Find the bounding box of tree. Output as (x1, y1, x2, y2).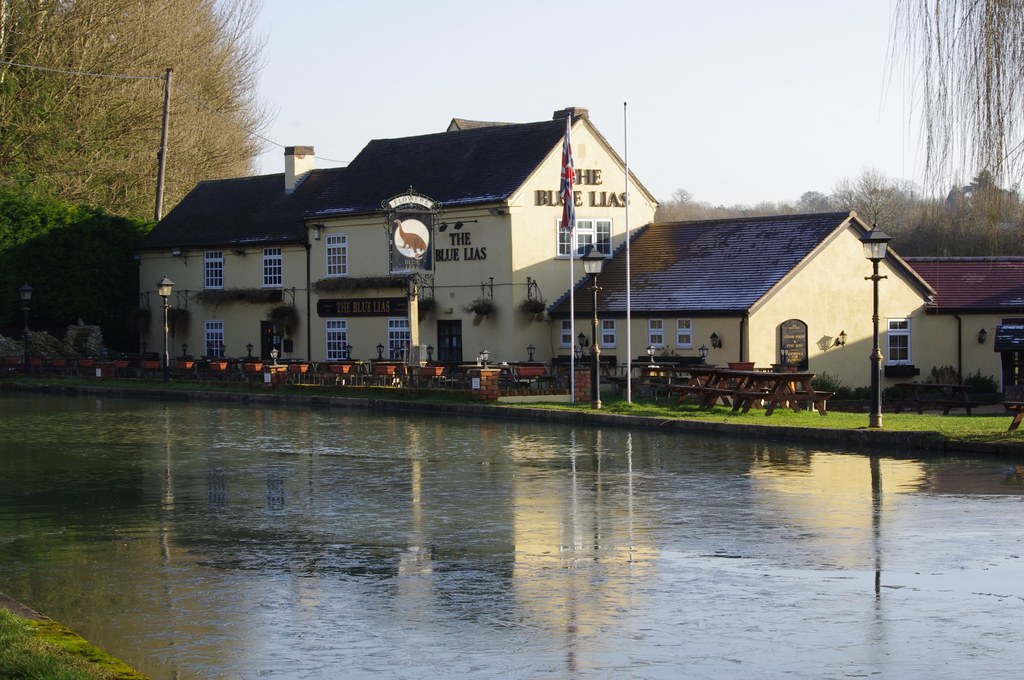
(886, 0, 1023, 254).
